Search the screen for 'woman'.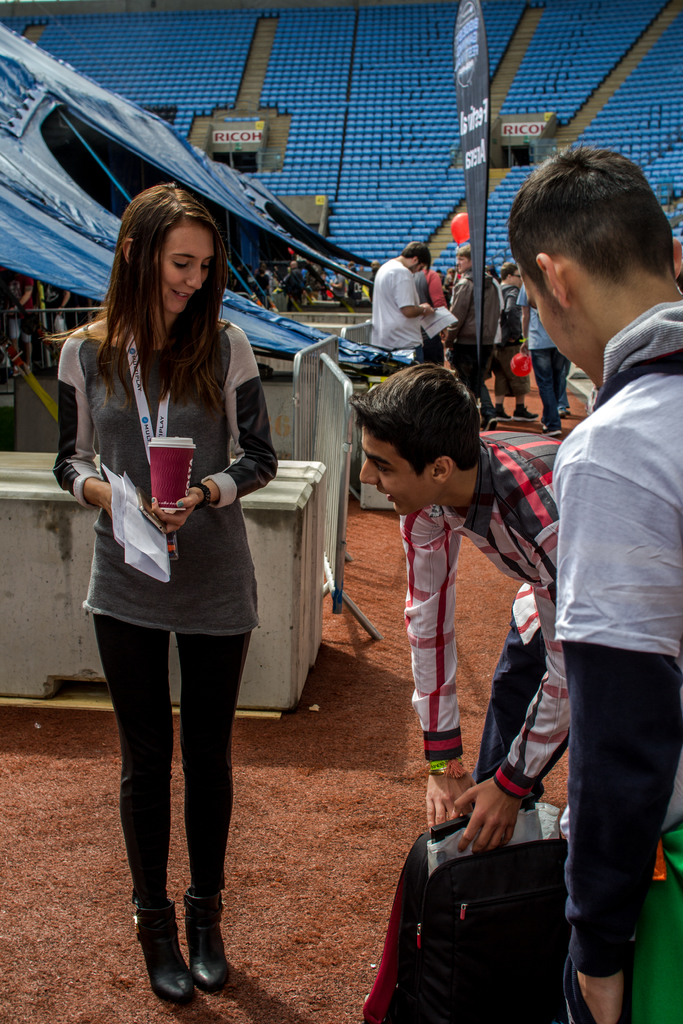
Found at region(62, 192, 296, 910).
